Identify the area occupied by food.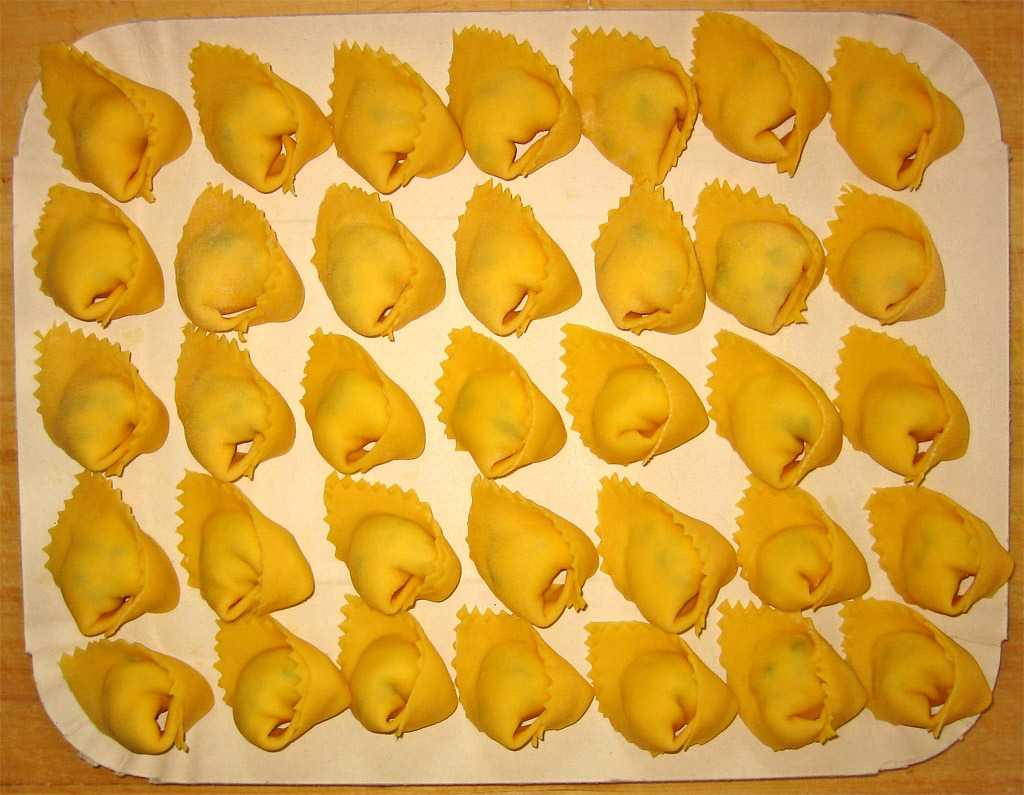
Area: l=176, t=180, r=305, b=341.
